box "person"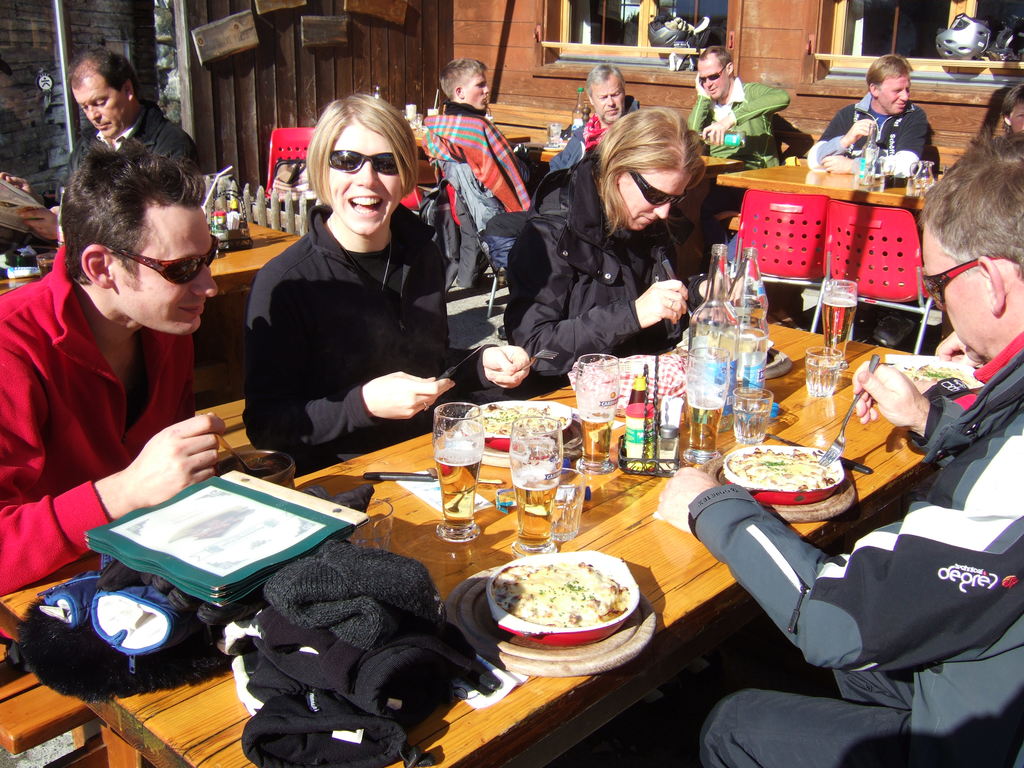
l=0, t=141, r=226, b=602
